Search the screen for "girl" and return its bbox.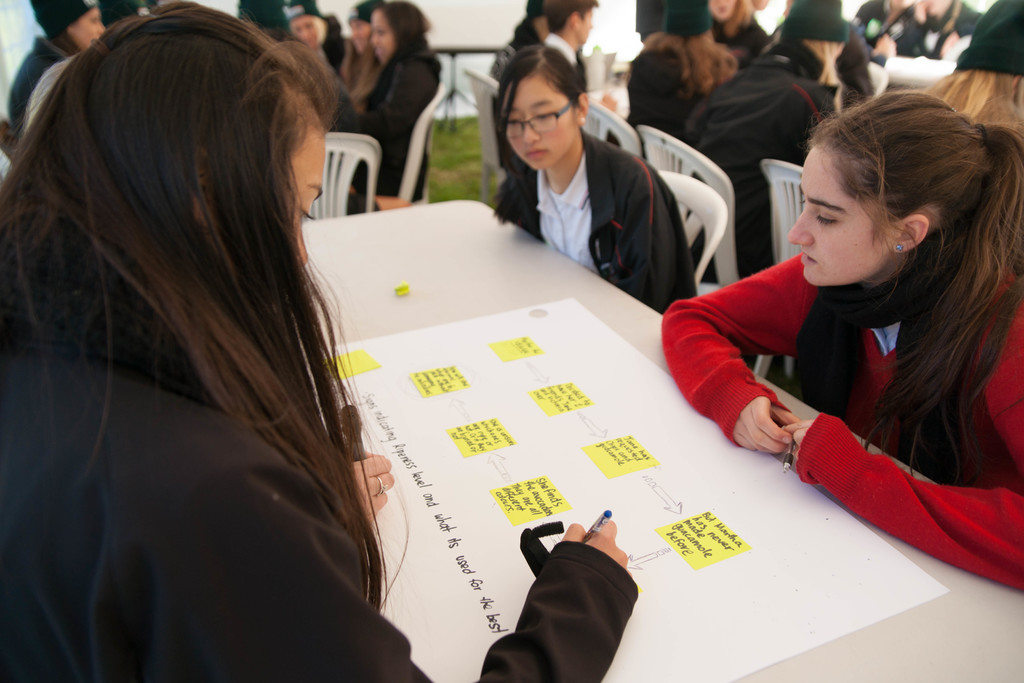
Found: (659, 86, 1023, 592).
